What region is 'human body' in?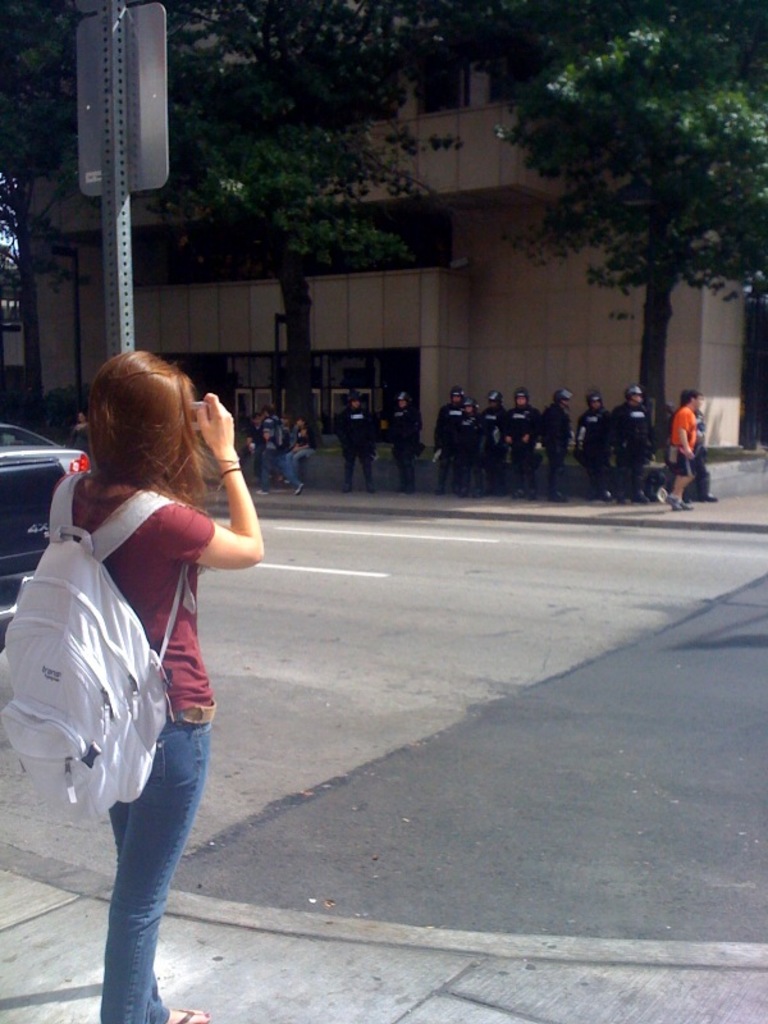
(692, 397, 710, 506).
